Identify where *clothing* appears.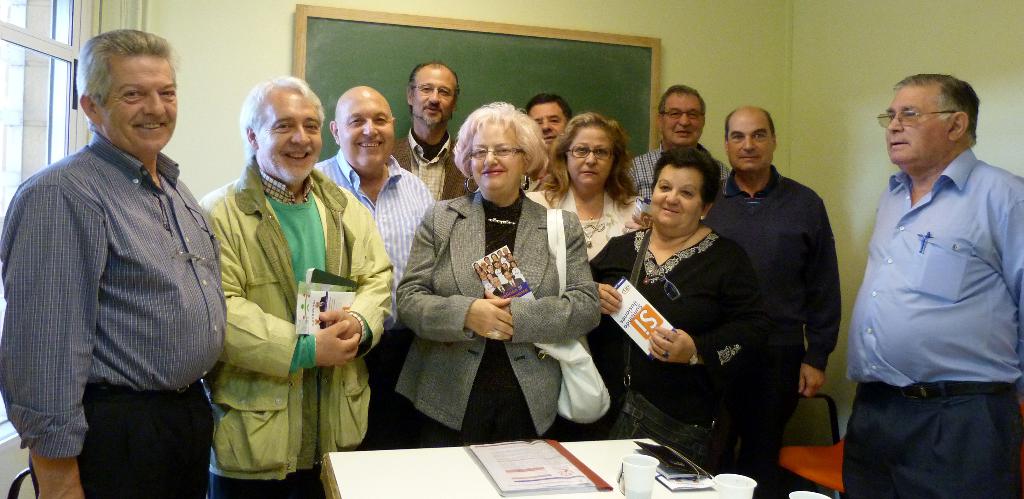
Appears at {"x1": 624, "y1": 143, "x2": 739, "y2": 193}.
